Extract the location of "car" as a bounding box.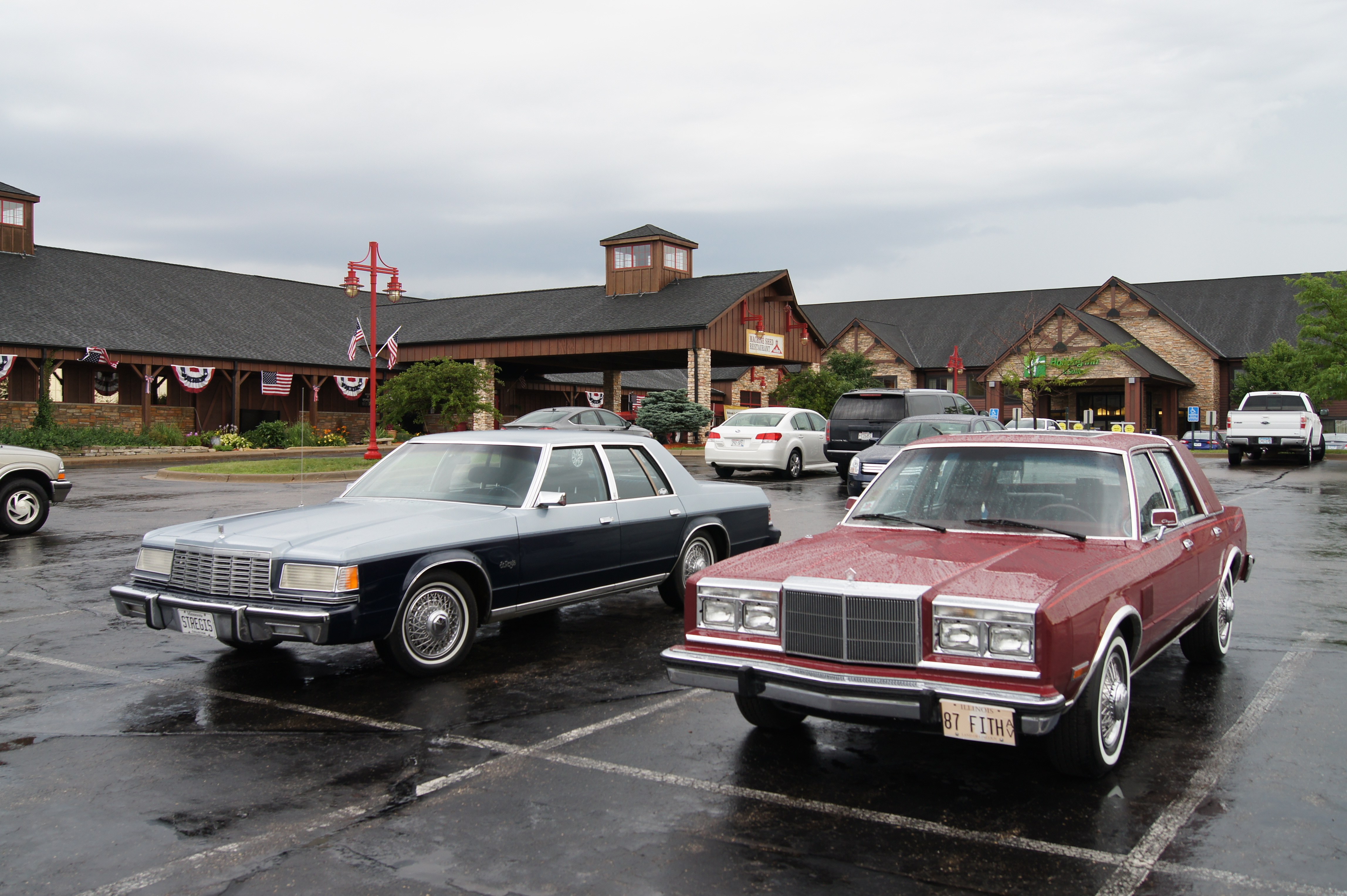
{"x1": 0, "y1": 130, "x2": 21, "y2": 157}.
